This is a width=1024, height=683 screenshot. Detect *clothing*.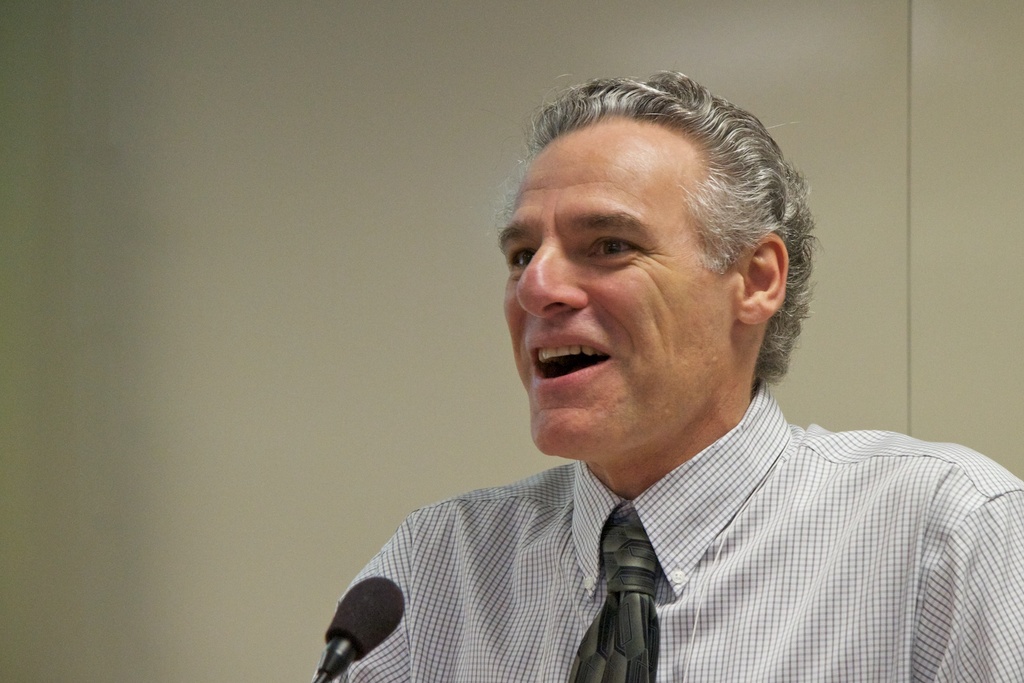
BBox(309, 393, 1020, 682).
